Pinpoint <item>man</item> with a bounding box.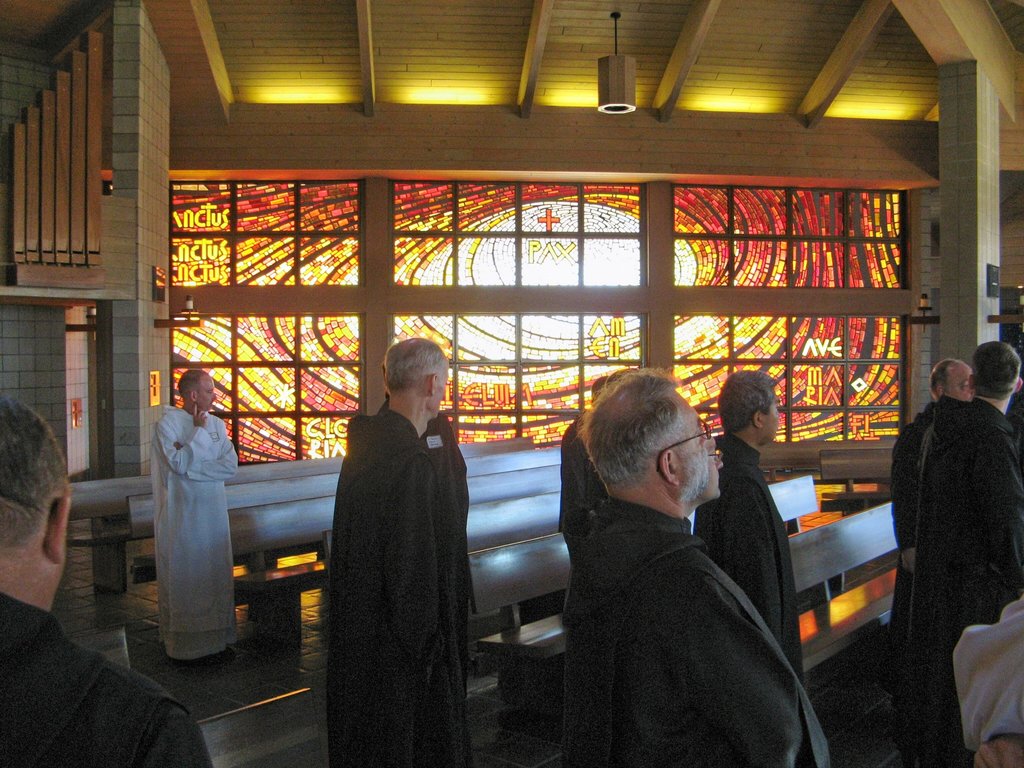
[x1=551, y1=373, x2=612, y2=619].
